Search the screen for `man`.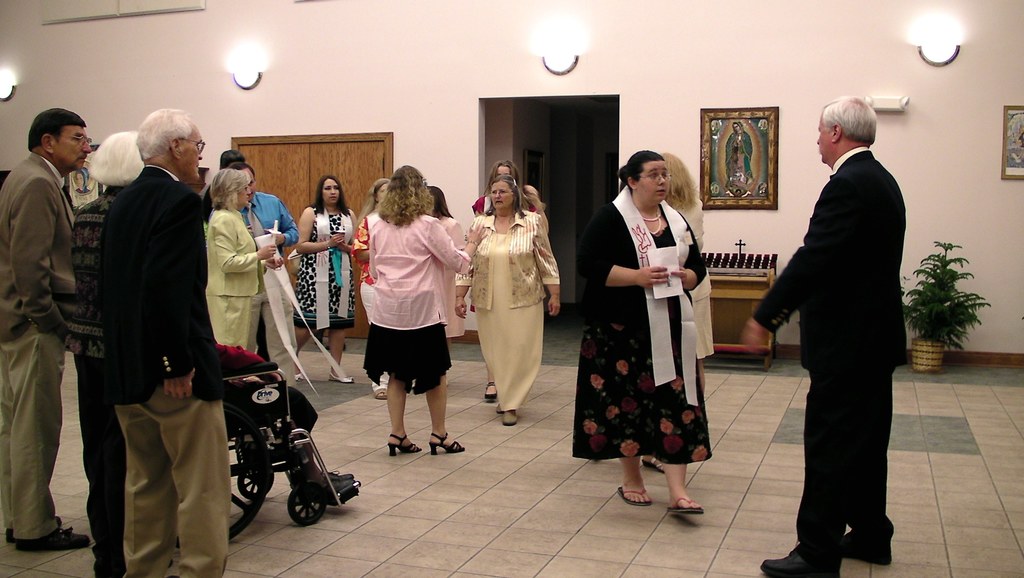
Found at 94 106 232 577.
